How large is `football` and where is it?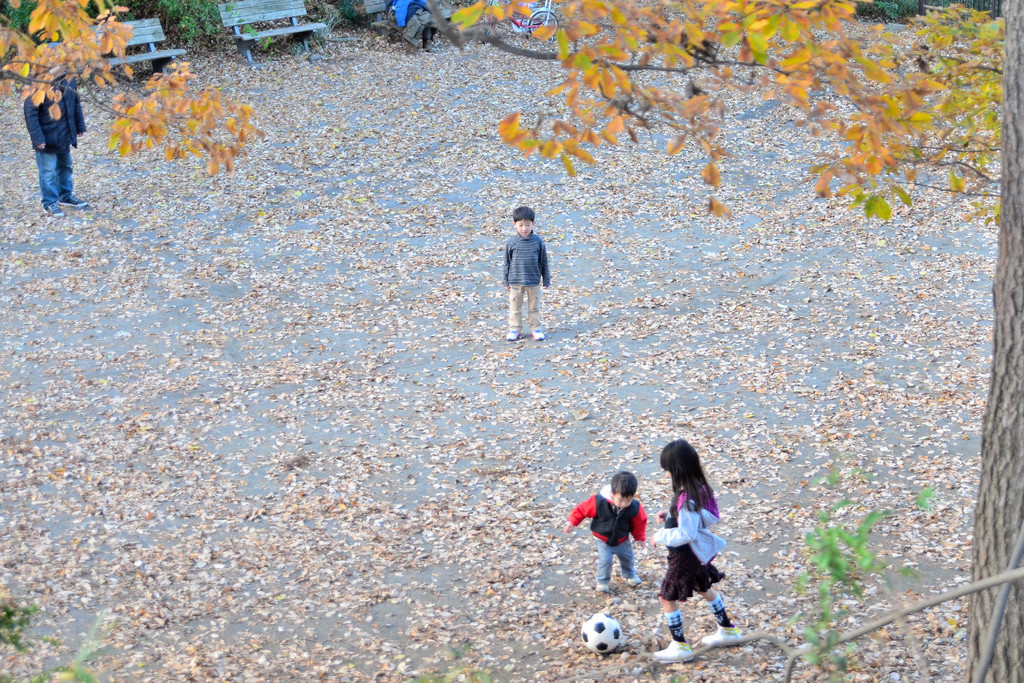
Bounding box: <bbox>583, 608, 622, 659</bbox>.
